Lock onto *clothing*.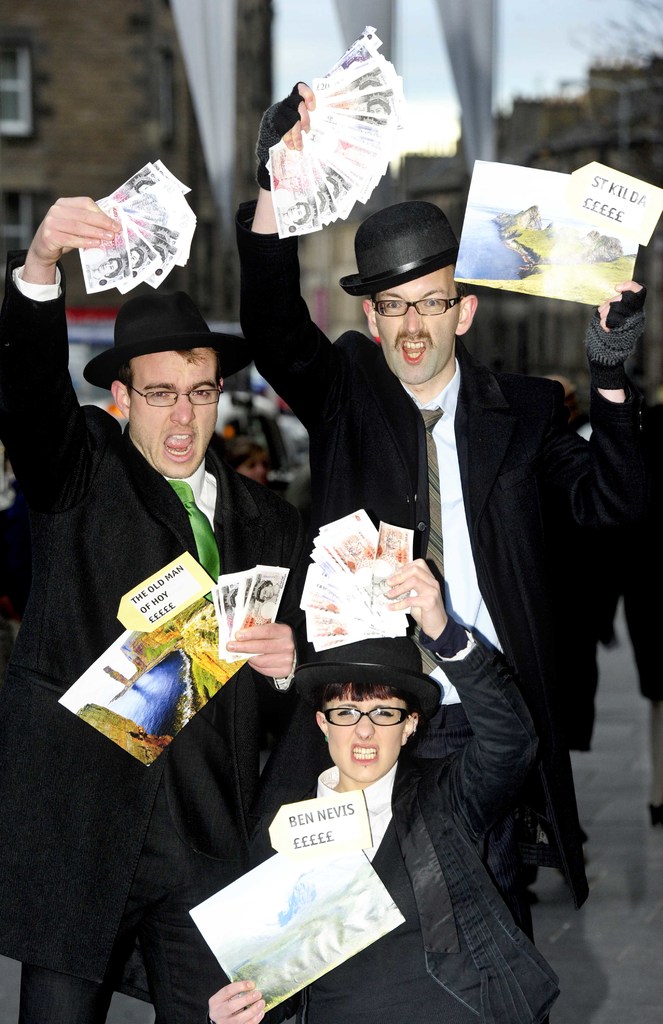
Locked: x1=233, y1=197, x2=643, y2=963.
